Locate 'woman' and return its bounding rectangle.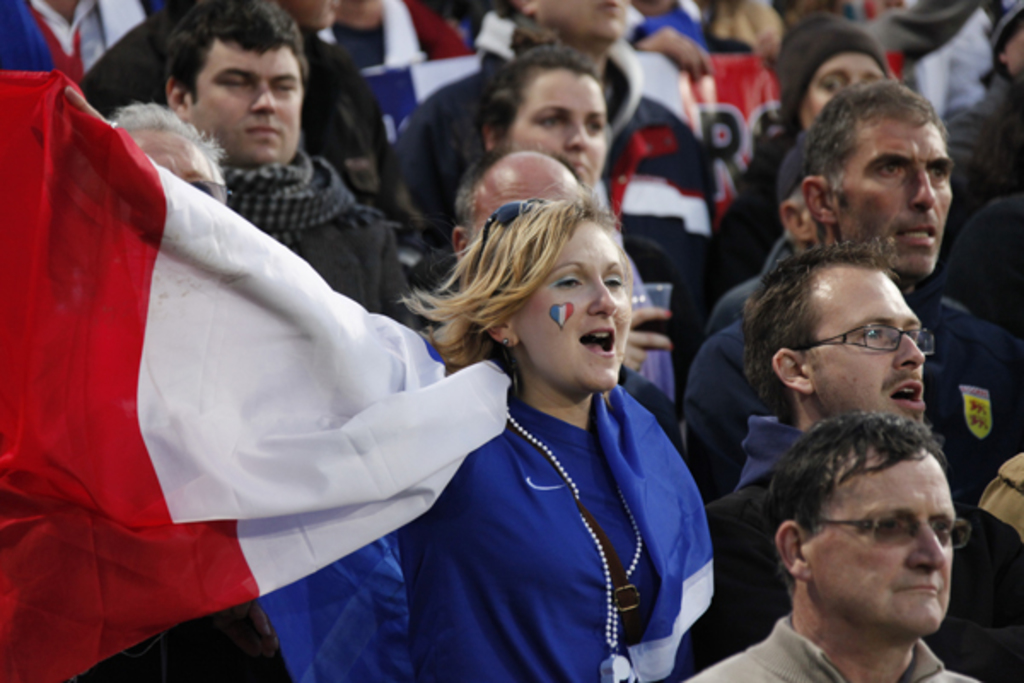
pyautogui.locateOnScreen(0, 67, 717, 681).
